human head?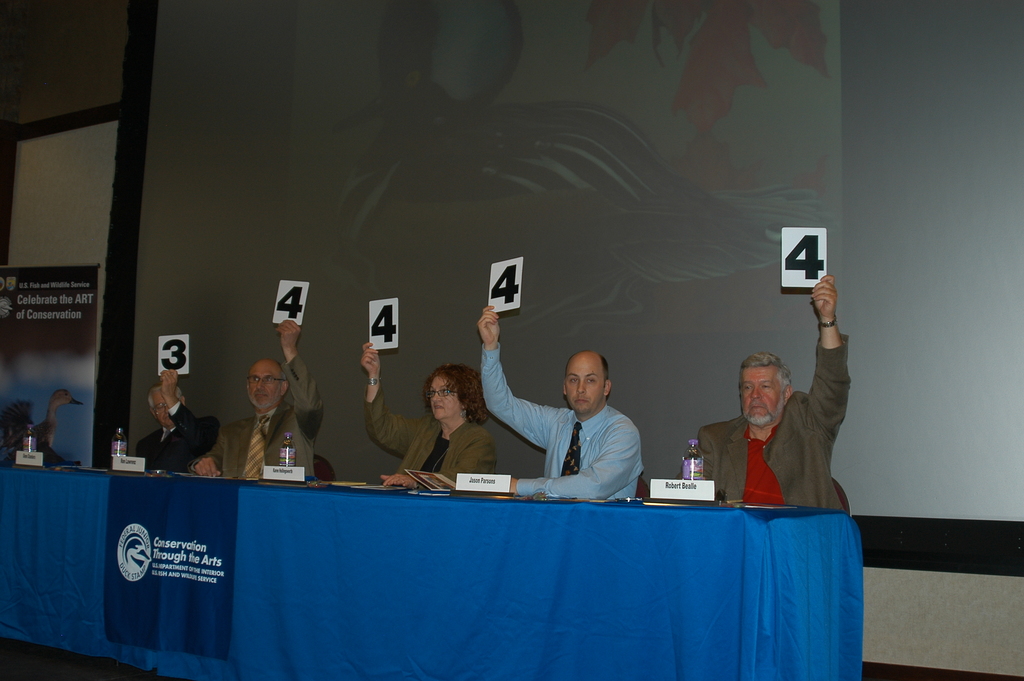
[246, 356, 294, 406]
